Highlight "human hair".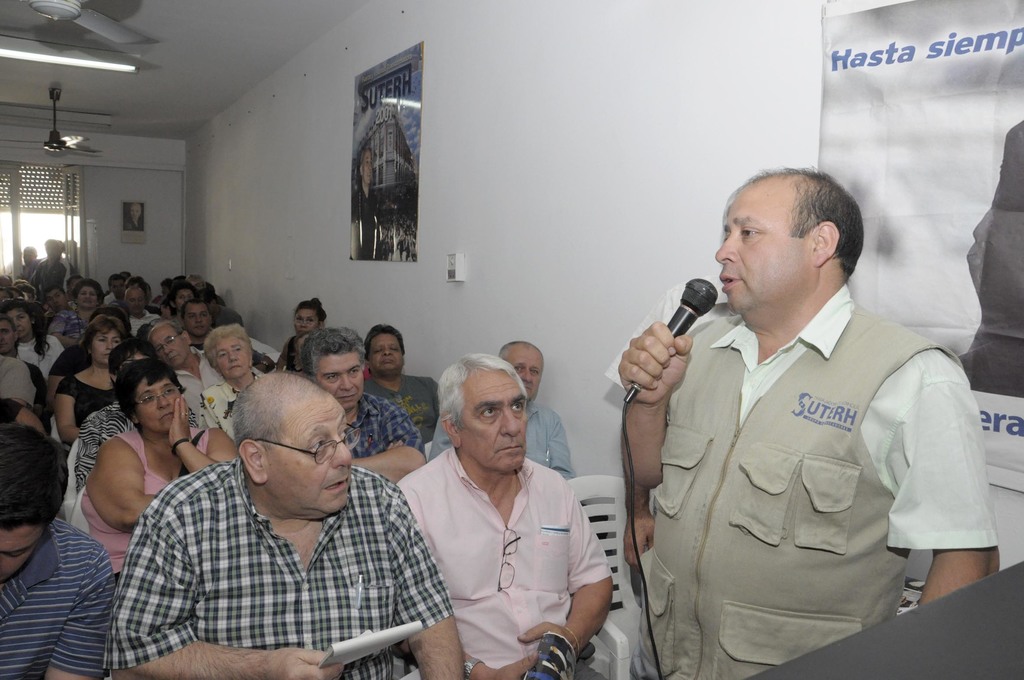
Highlighted region: [left=362, top=323, right=401, bottom=353].
